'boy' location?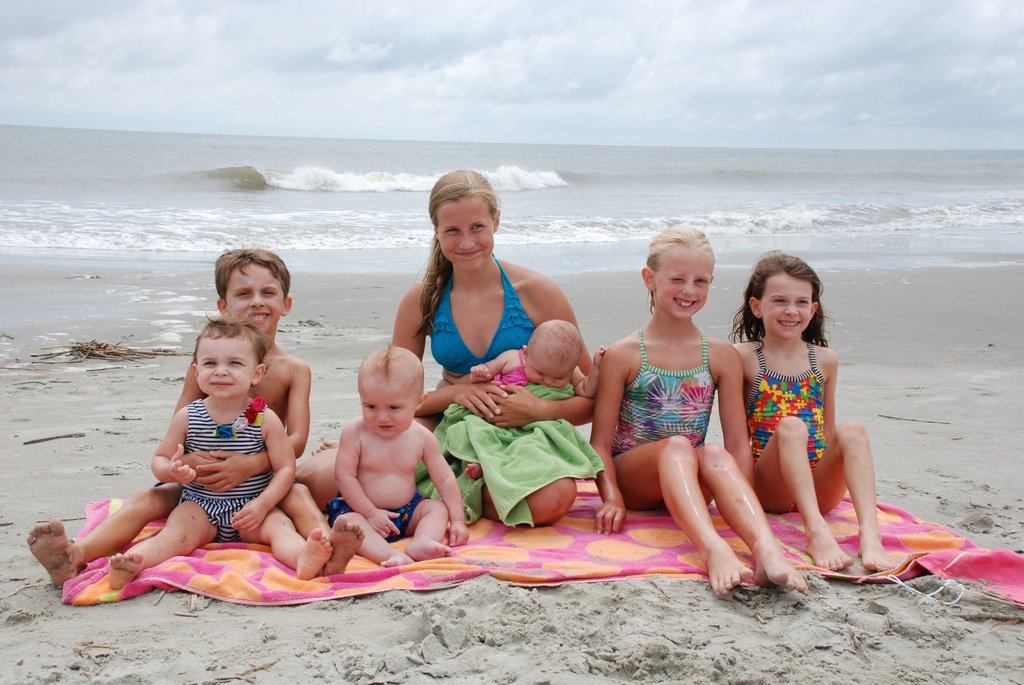
pyautogui.locateOnScreen(458, 323, 614, 471)
